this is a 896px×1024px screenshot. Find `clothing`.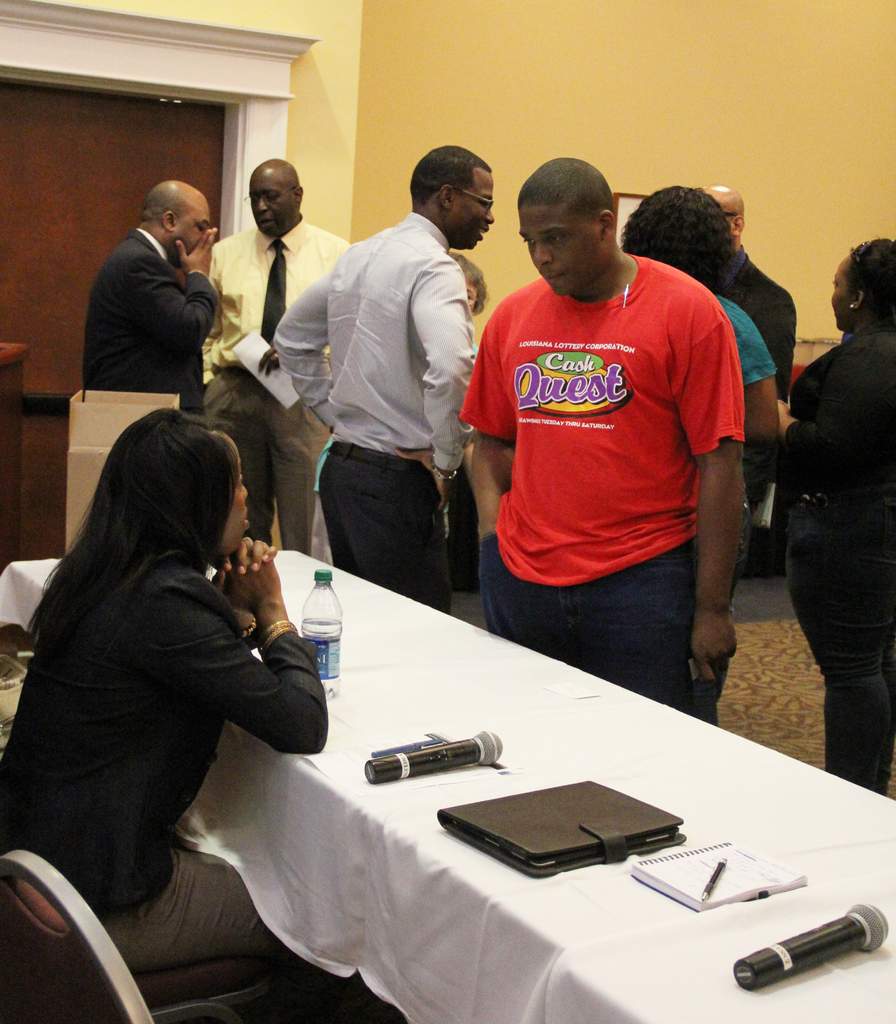
Bounding box: bbox=(794, 301, 895, 802).
